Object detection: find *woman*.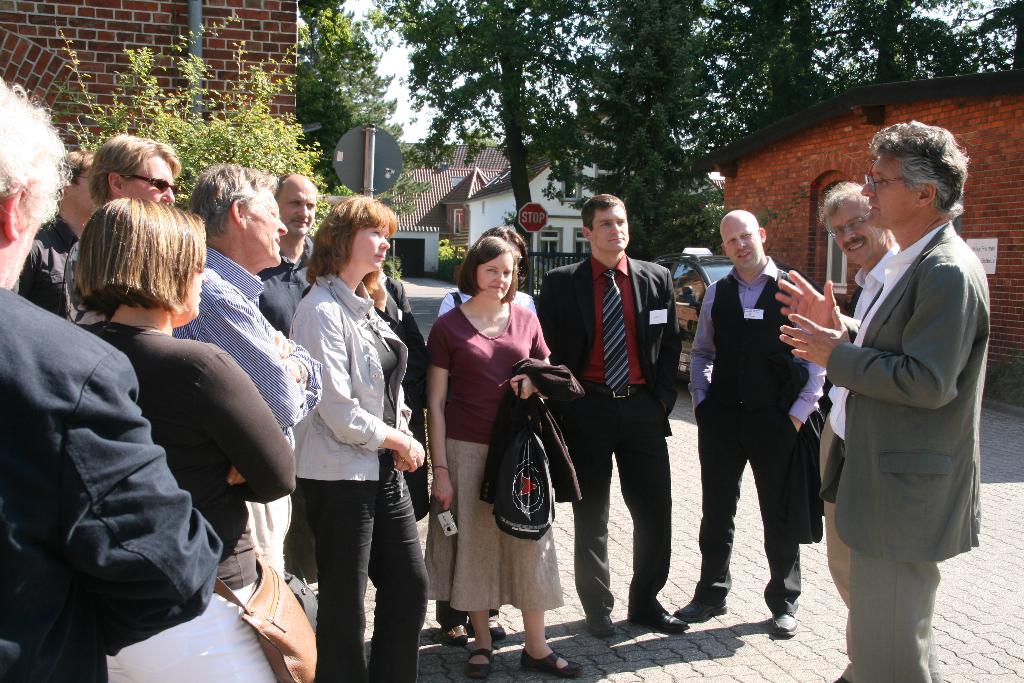
(left=428, top=235, right=576, bottom=653).
